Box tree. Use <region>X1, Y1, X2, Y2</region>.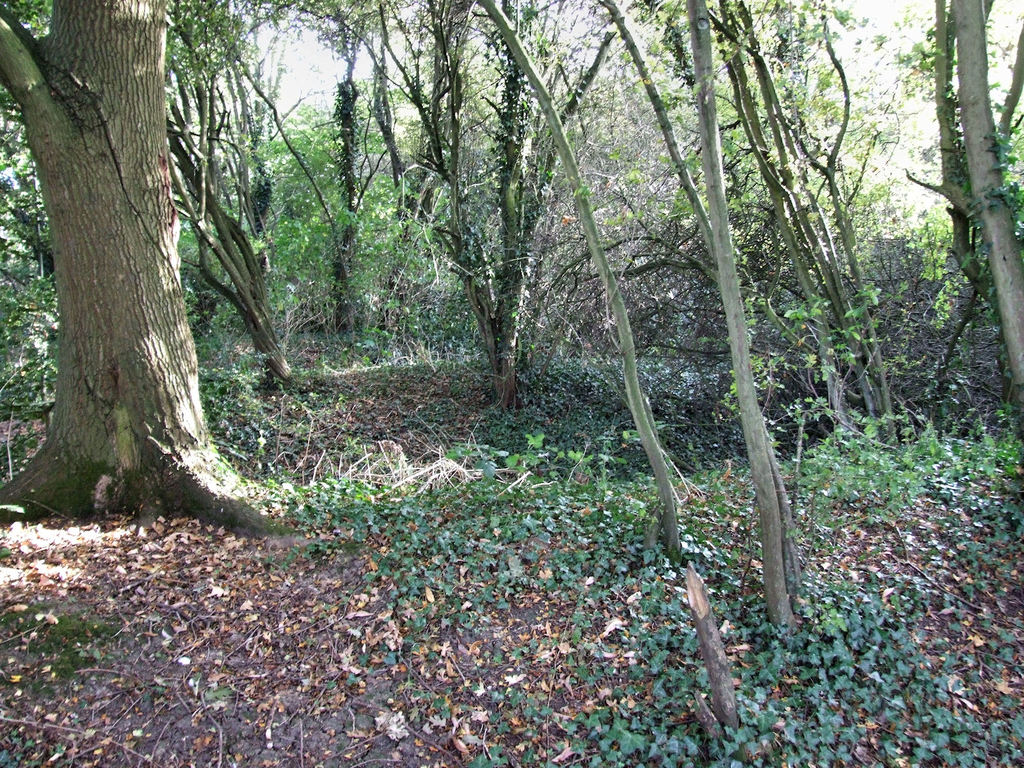
<region>926, 0, 1008, 408</region>.
